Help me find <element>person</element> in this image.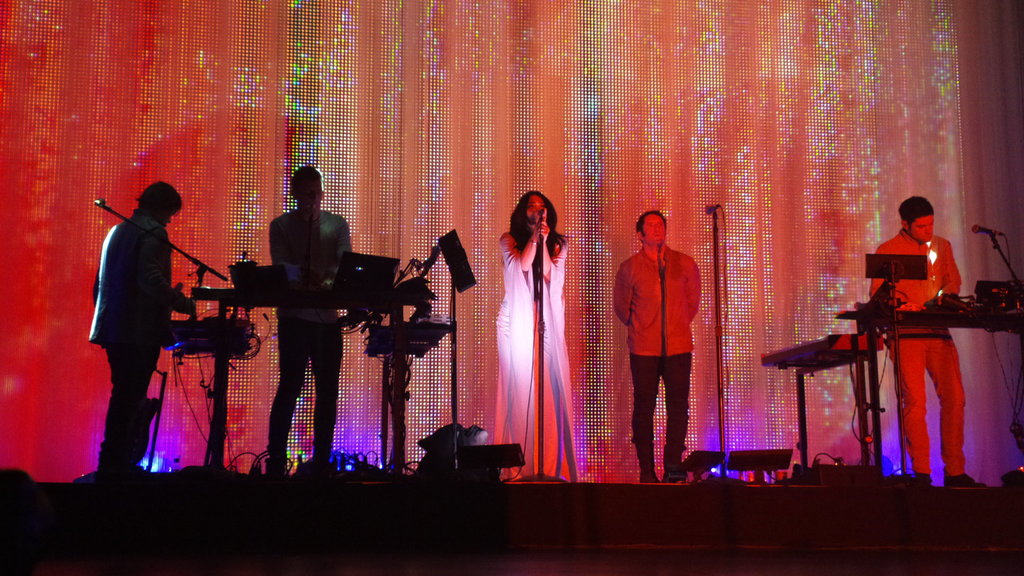
Found it: [269, 164, 353, 485].
